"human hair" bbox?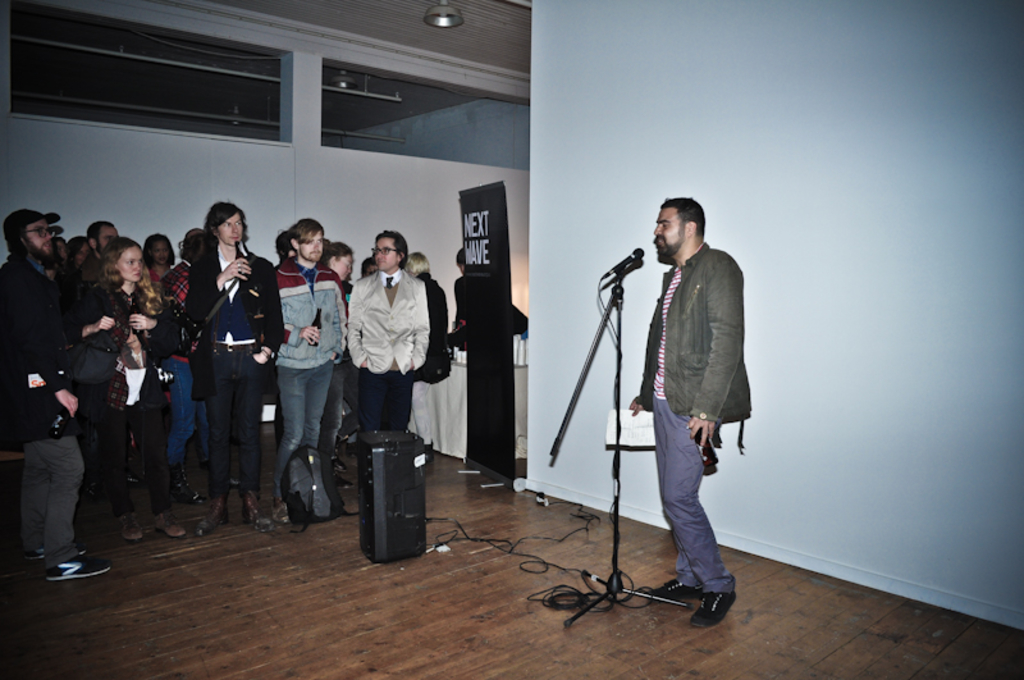
[645,192,716,260]
